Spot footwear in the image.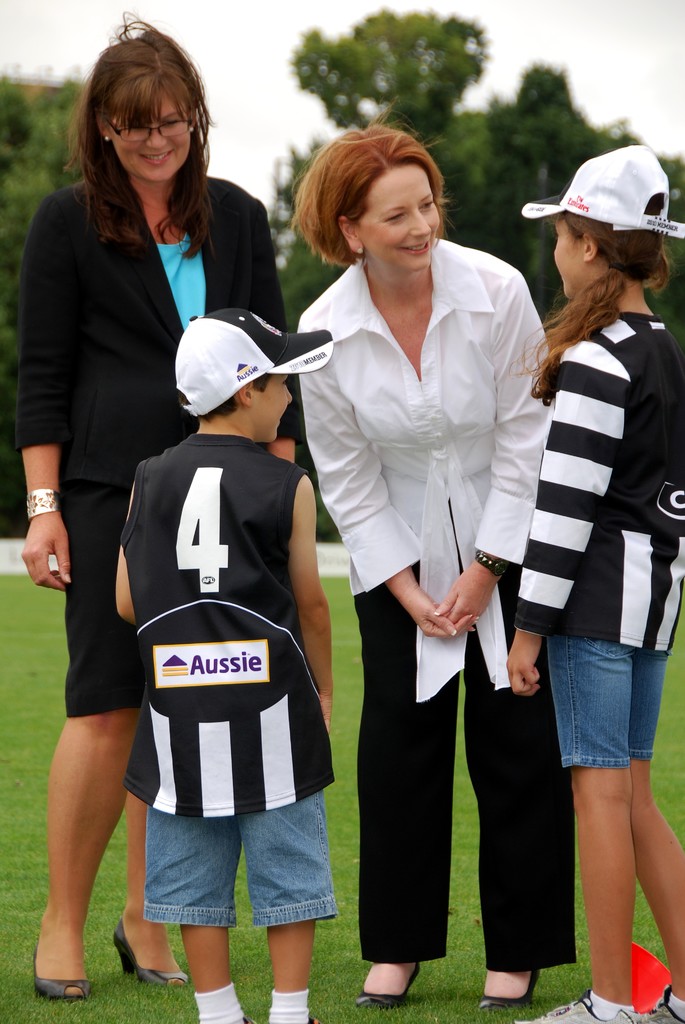
footwear found at crop(19, 909, 74, 1000).
